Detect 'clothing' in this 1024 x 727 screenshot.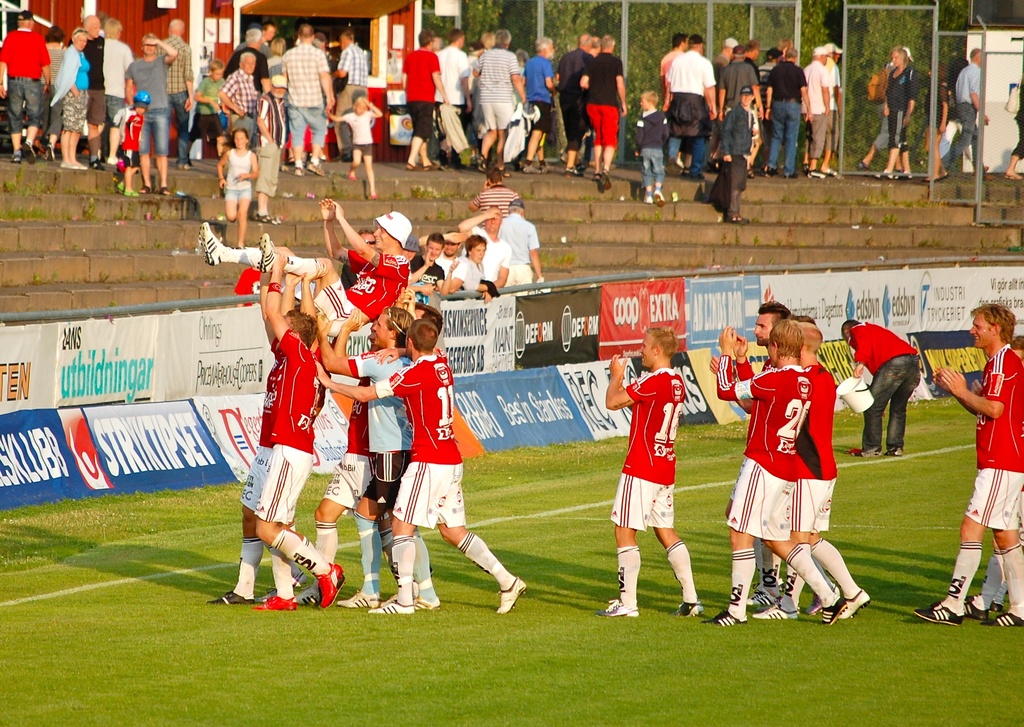
Detection: {"left": 954, "top": 58, "right": 982, "bottom": 106}.
